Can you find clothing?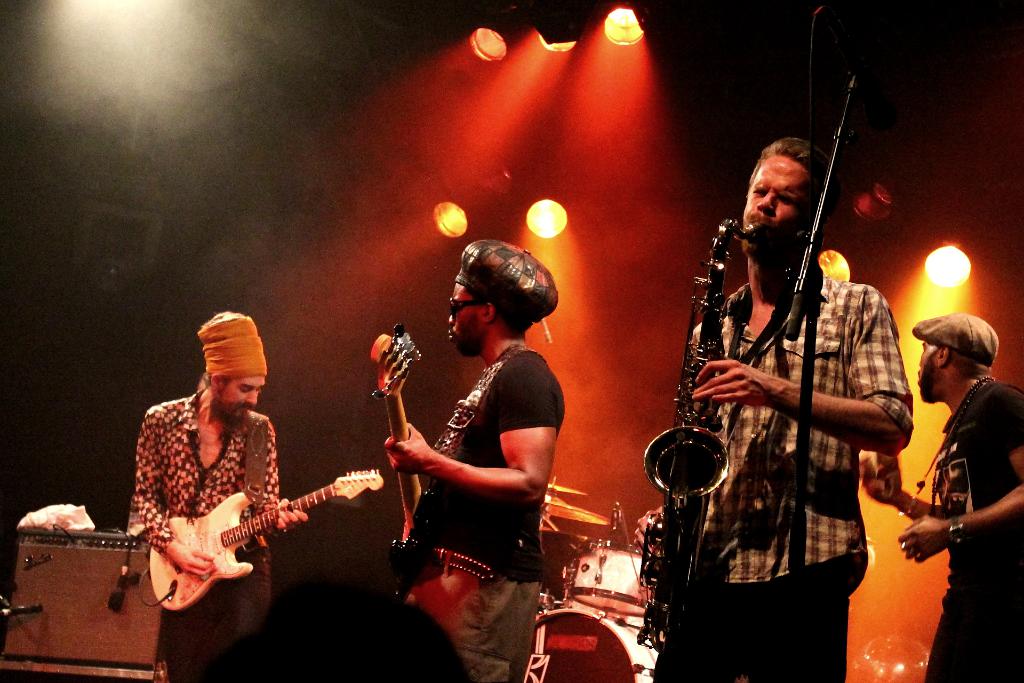
Yes, bounding box: locate(163, 533, 264, 679).
